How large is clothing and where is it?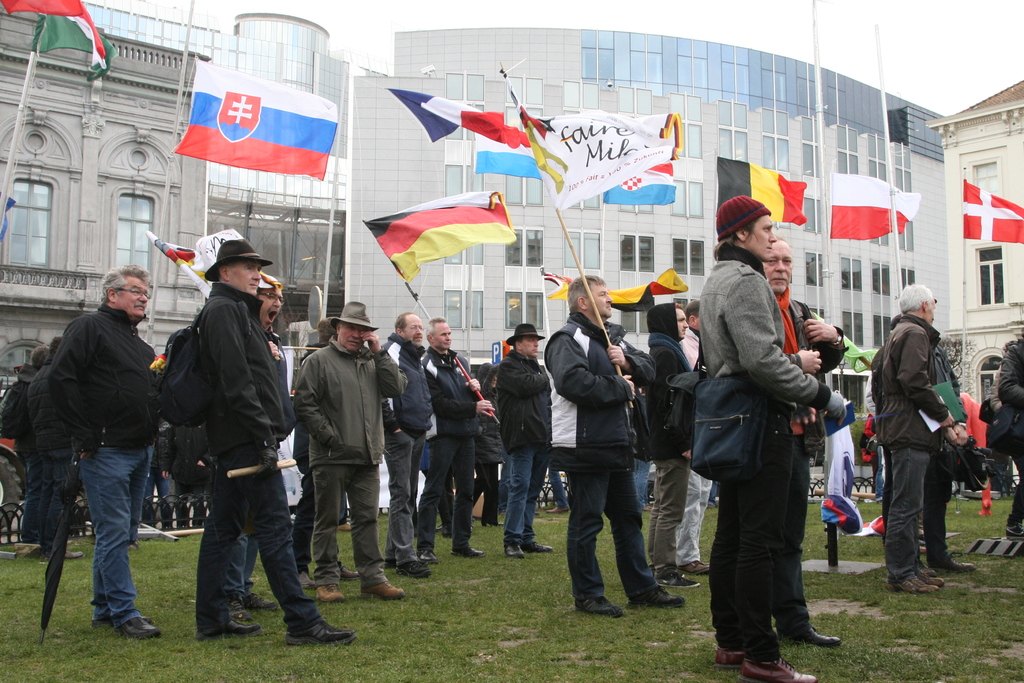
Bounding box: (x1=166, y1=292, x2=312, y2=629).
